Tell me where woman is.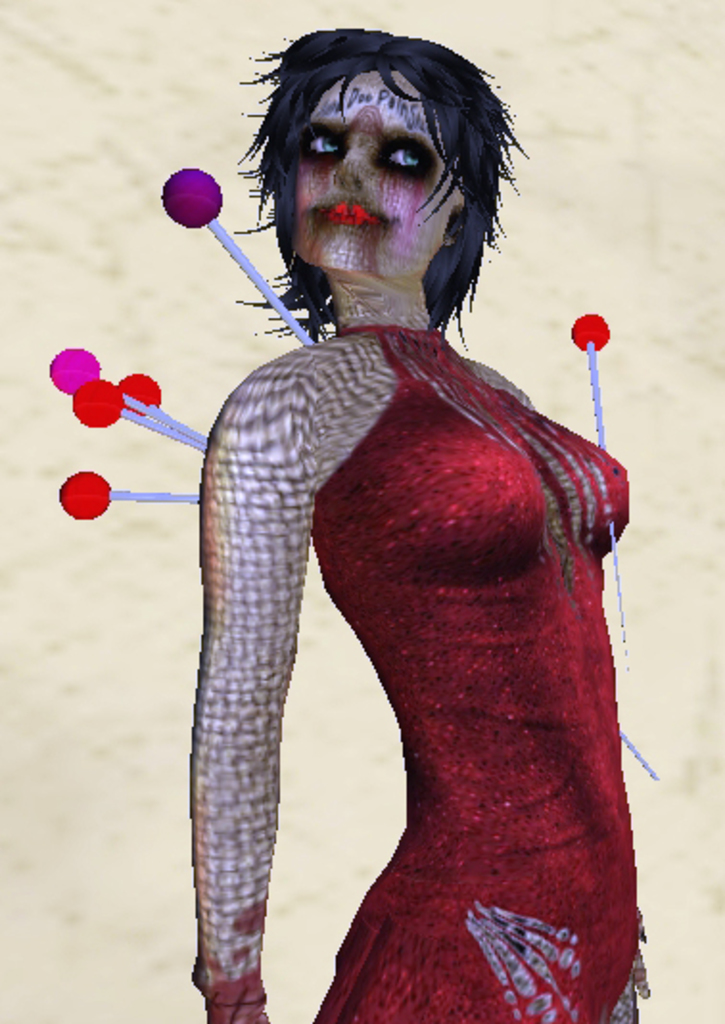
woman is at bbox=[130, 0, 664, 947].
